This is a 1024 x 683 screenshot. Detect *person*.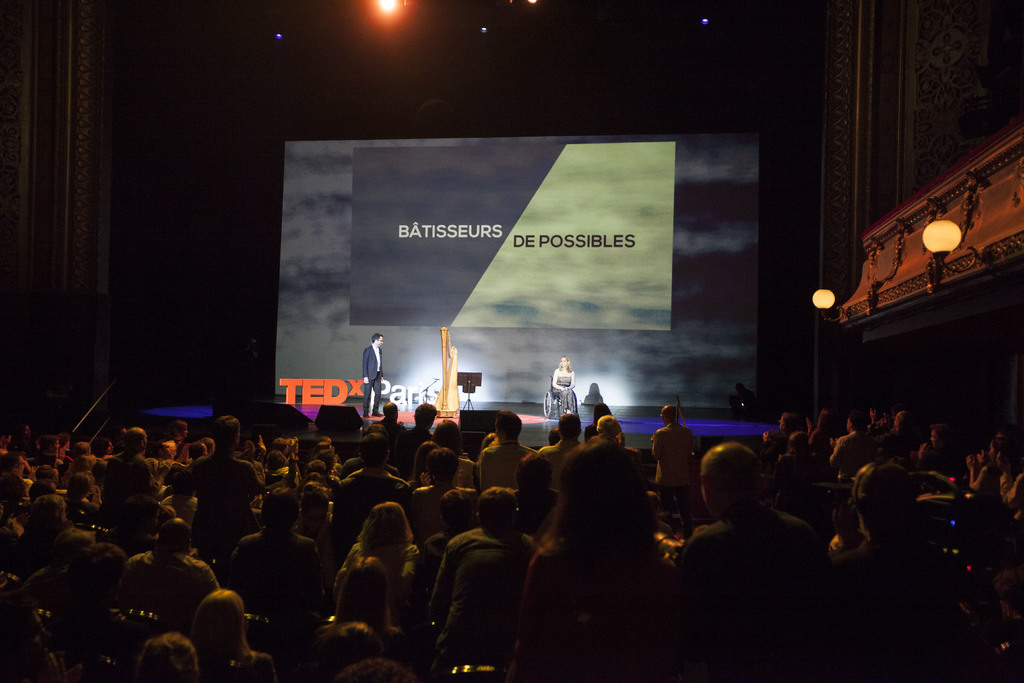
l=360, t=333, r=380, b=415.
